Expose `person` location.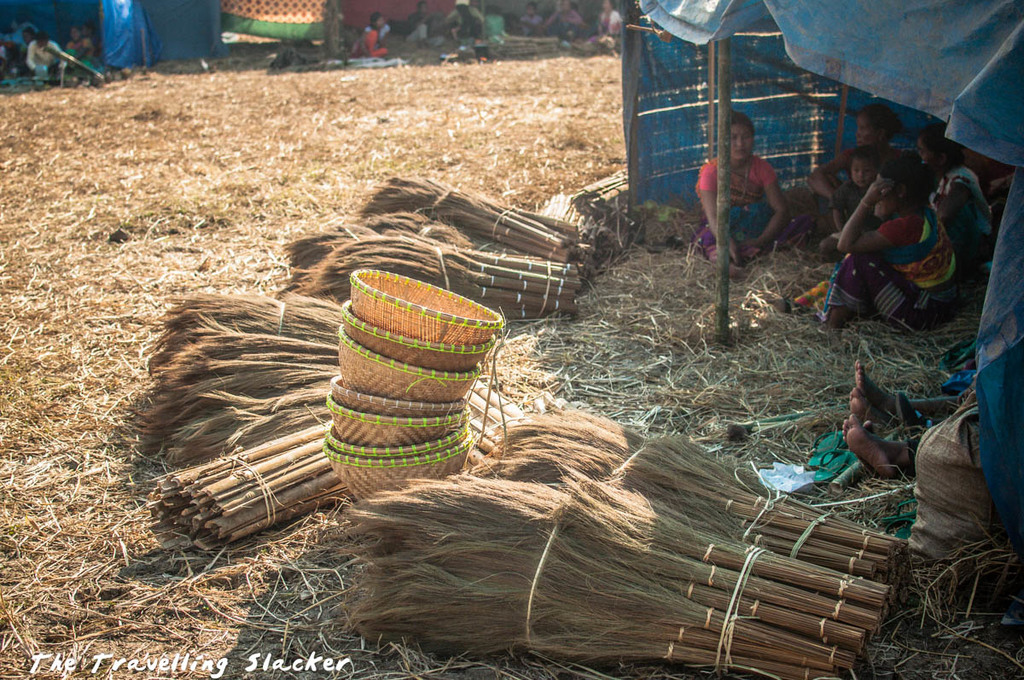
Exposed at l=691, t=107, r=819, b=265.
